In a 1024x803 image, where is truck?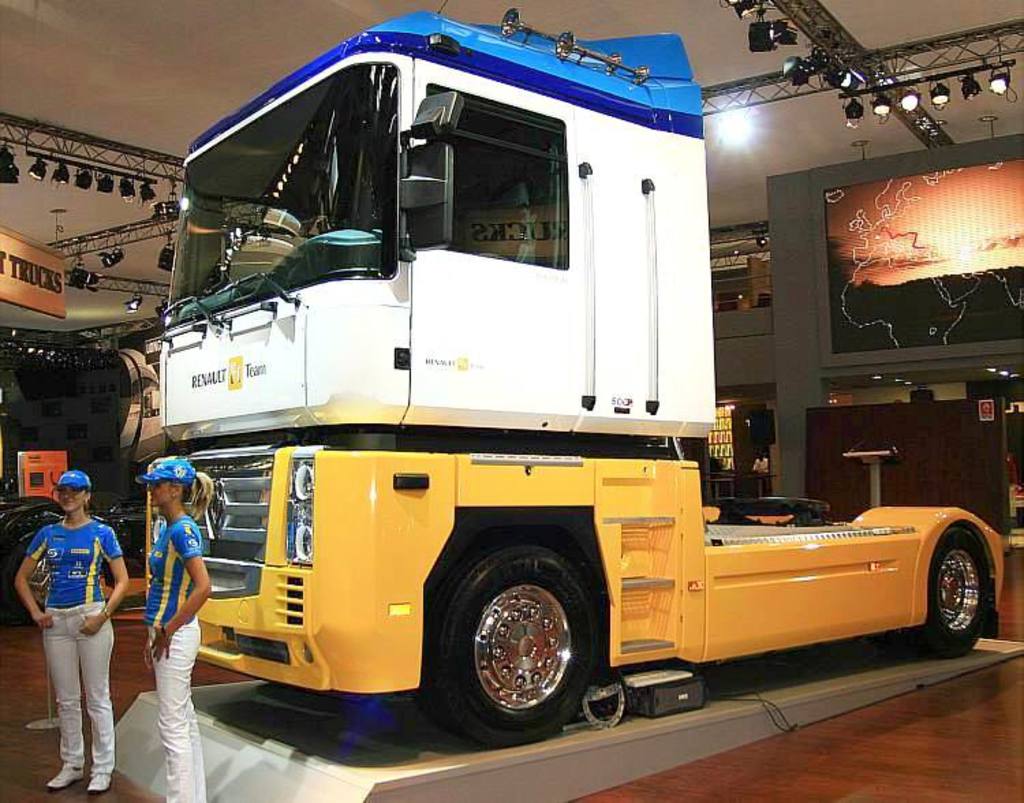
x1=142, y1=8, x2=1009, y2=748.
